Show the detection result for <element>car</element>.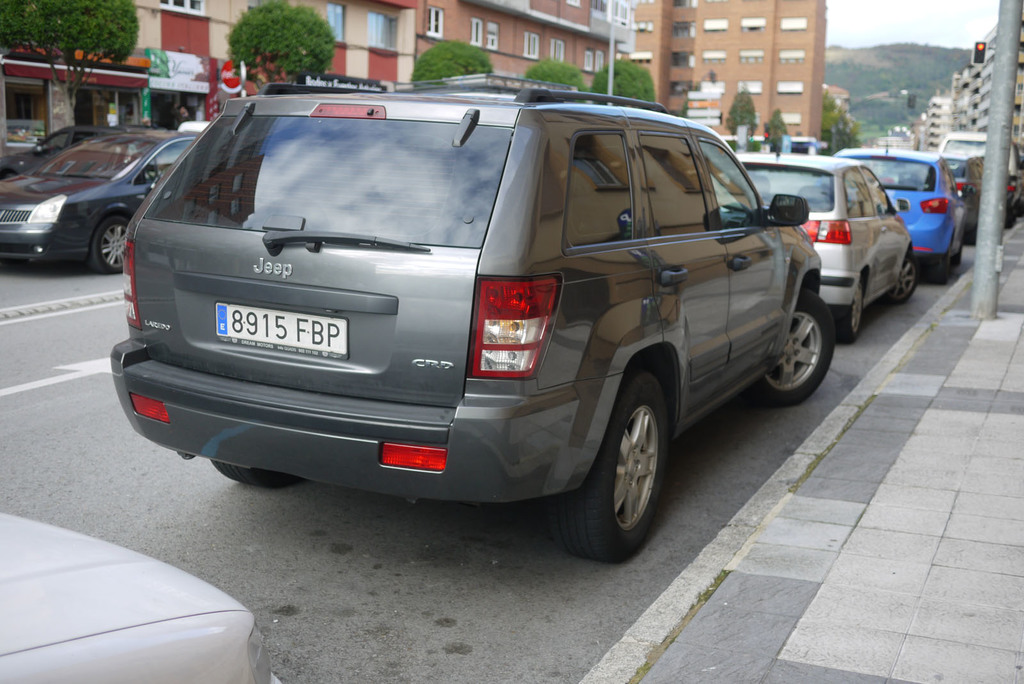
735, 138, 919, 345.
